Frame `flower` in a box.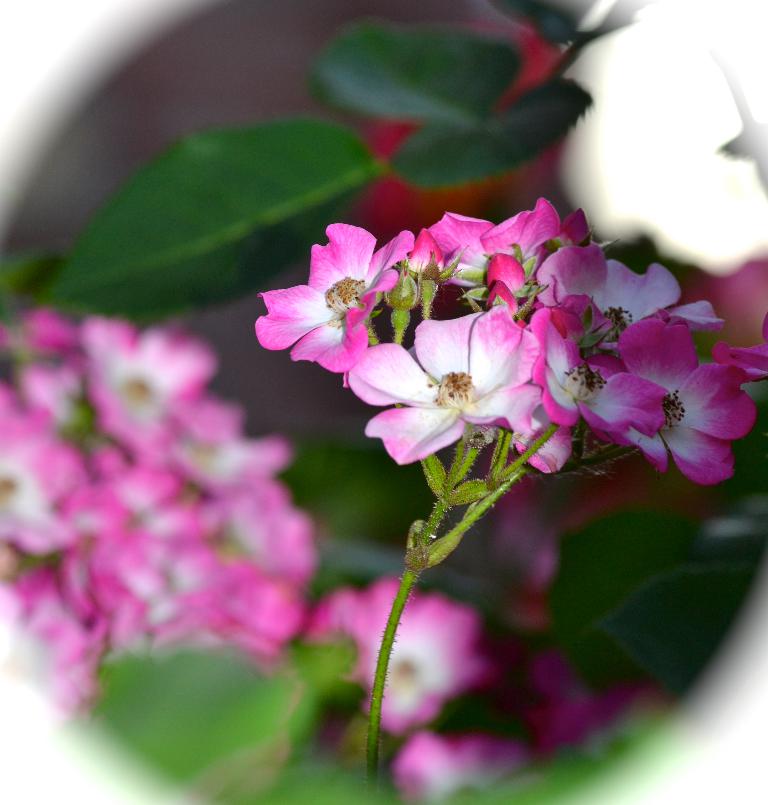
(253,239,410,376).
